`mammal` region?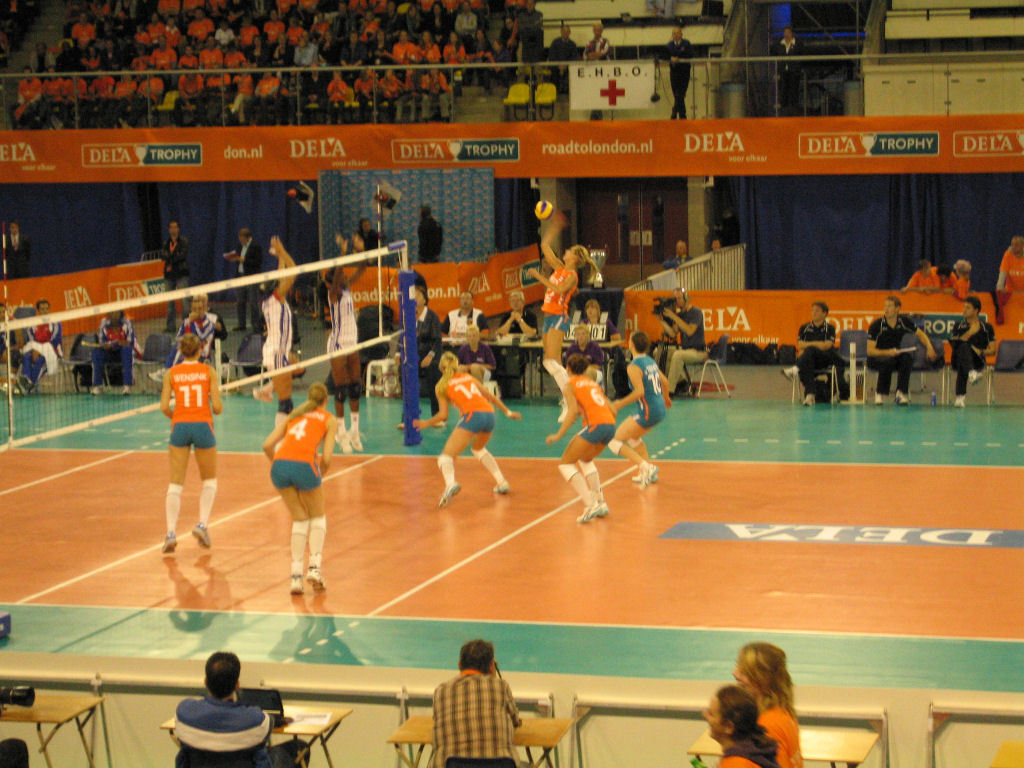
box(933, 262, 957, 292)
